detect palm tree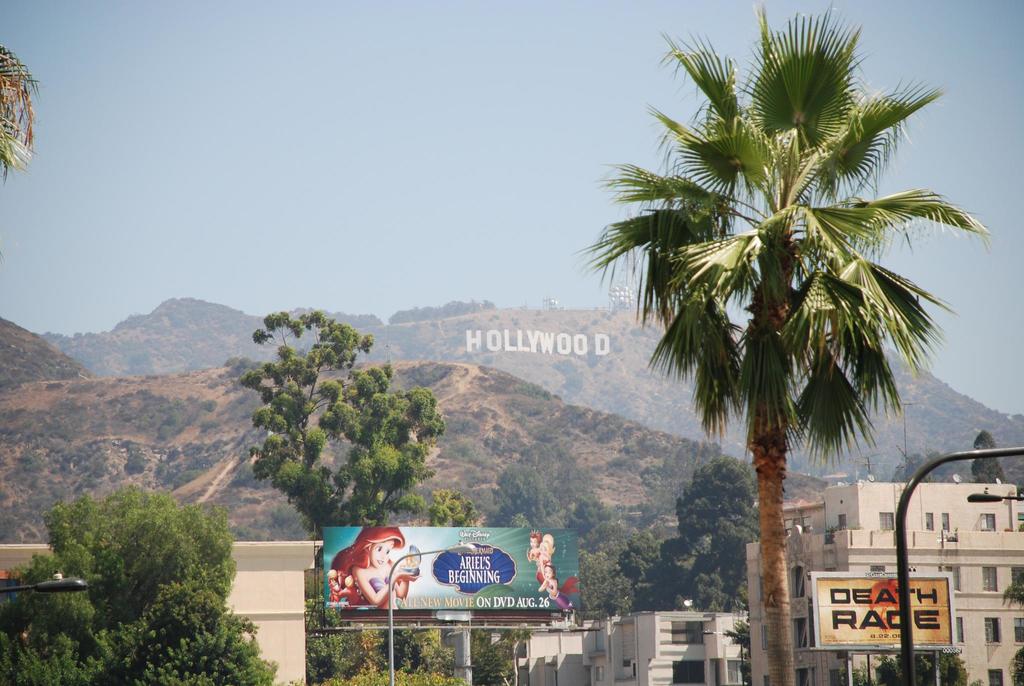
l=582, t=24, r=959, b=685
